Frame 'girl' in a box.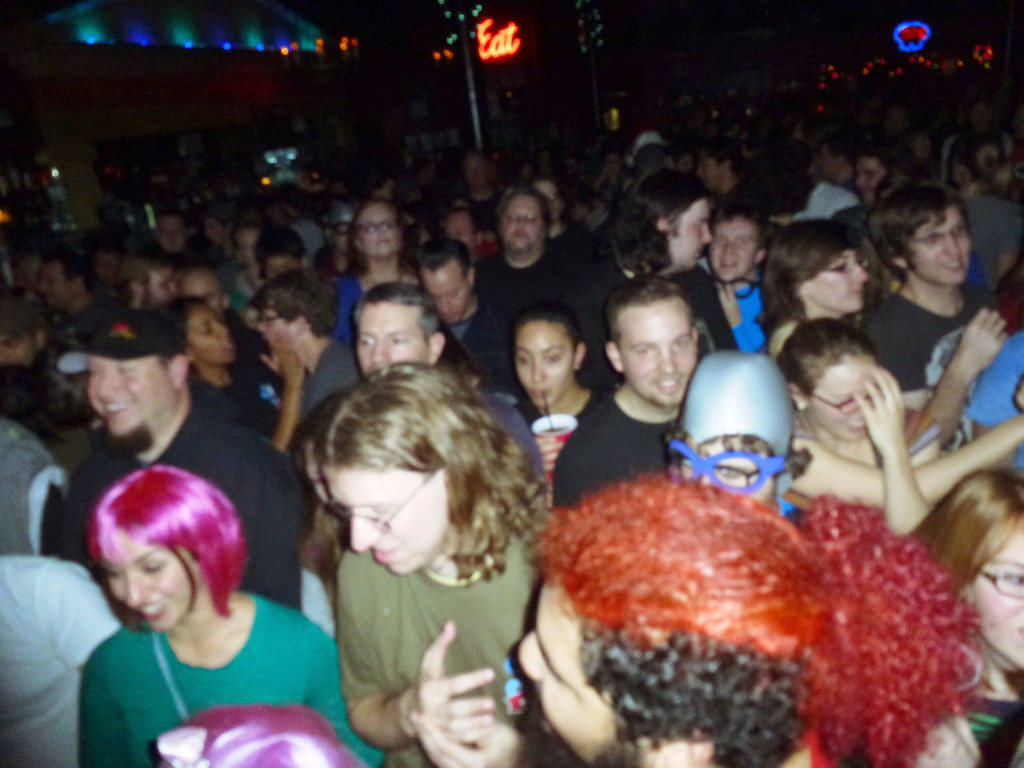
(518, 303, 613, 506).
